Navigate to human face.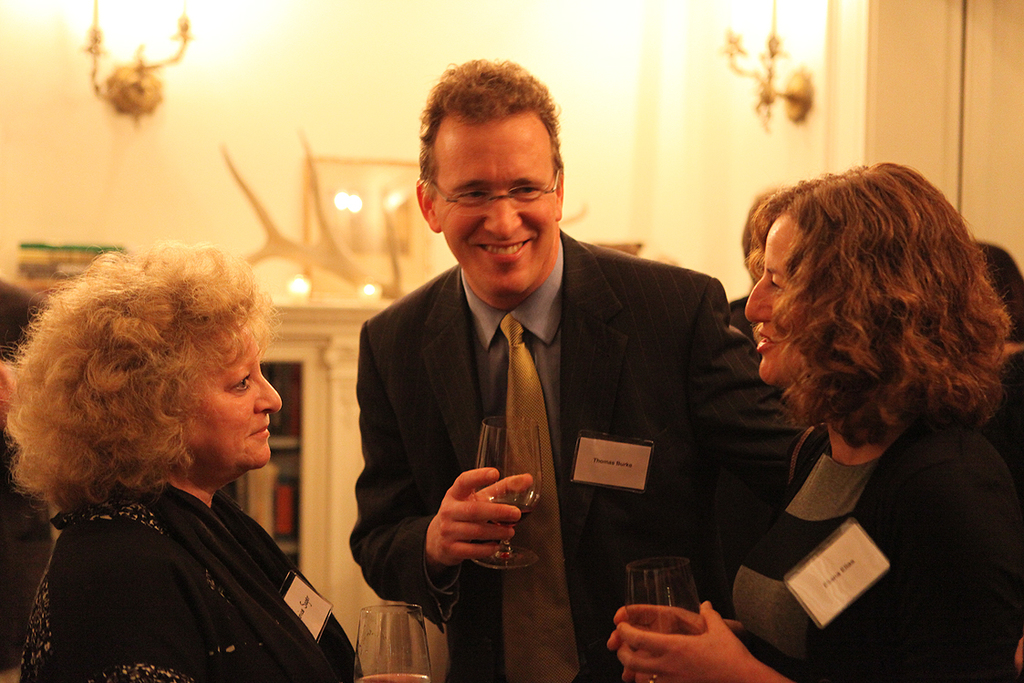
Navigation target: [x1=432, y1=117, x2=561, y2=294].
